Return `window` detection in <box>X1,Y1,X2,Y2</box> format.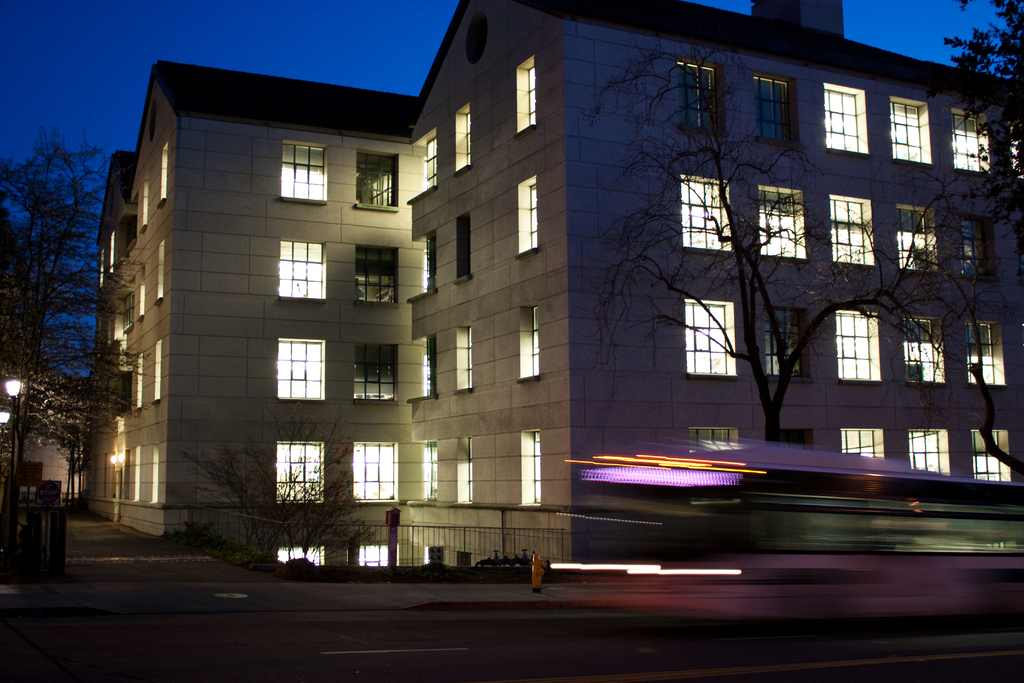
<box>823,85,872,152</box>.
